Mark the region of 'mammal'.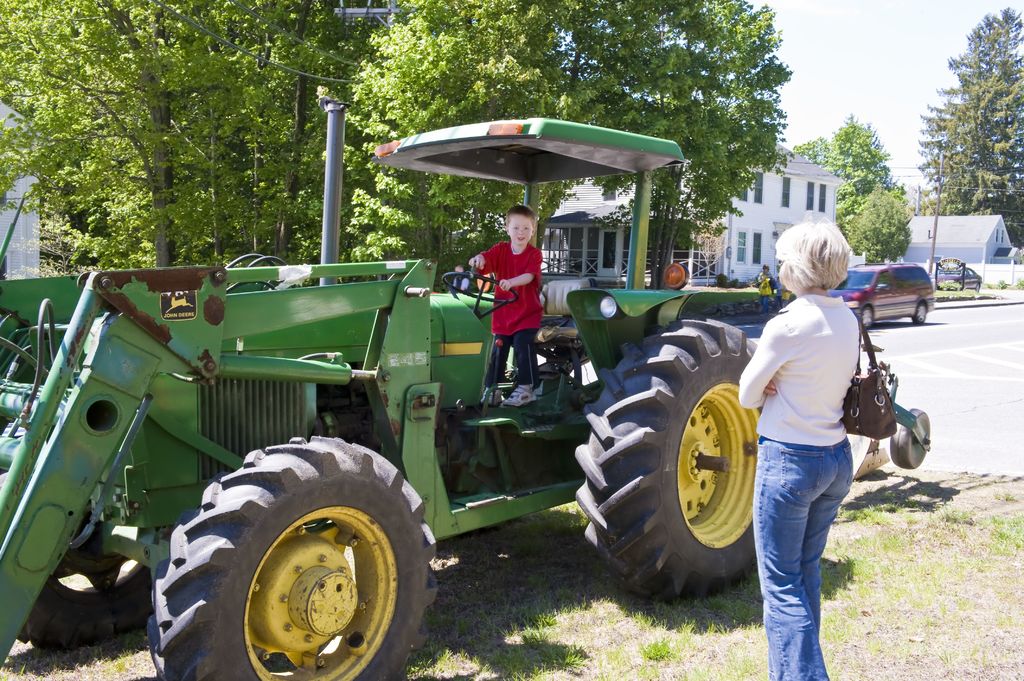
Region: locate(750, 206, 884, 673).
